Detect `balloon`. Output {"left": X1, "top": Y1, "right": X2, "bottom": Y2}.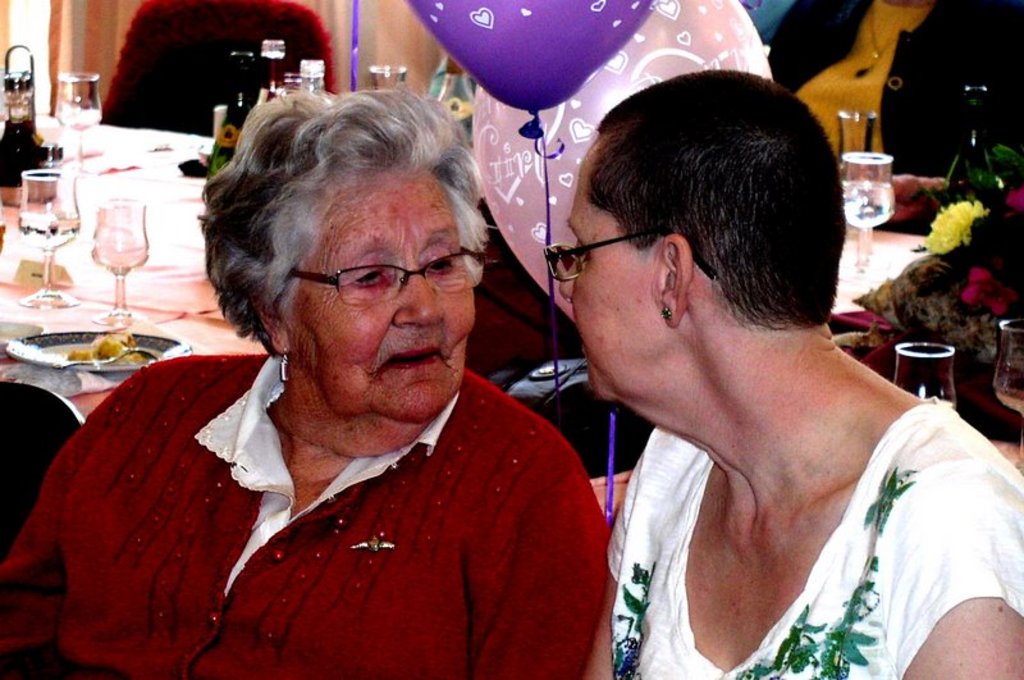
{"left": 407, "top": 0, "right": 654, "bottom": 141}.
